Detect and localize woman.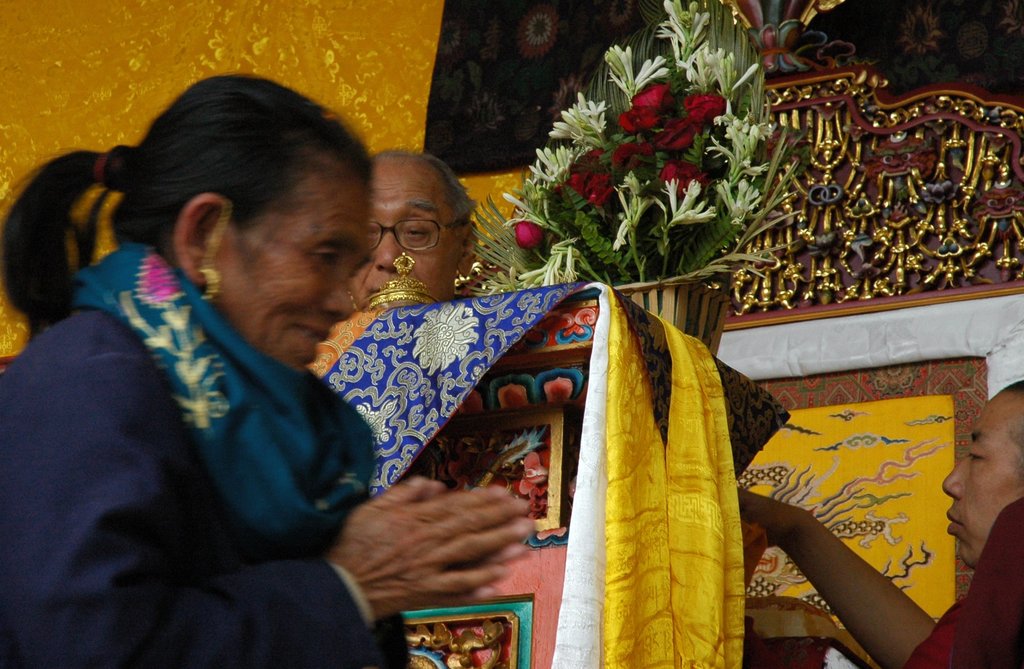
Localized at bbox(0, 79, 534, 668).
